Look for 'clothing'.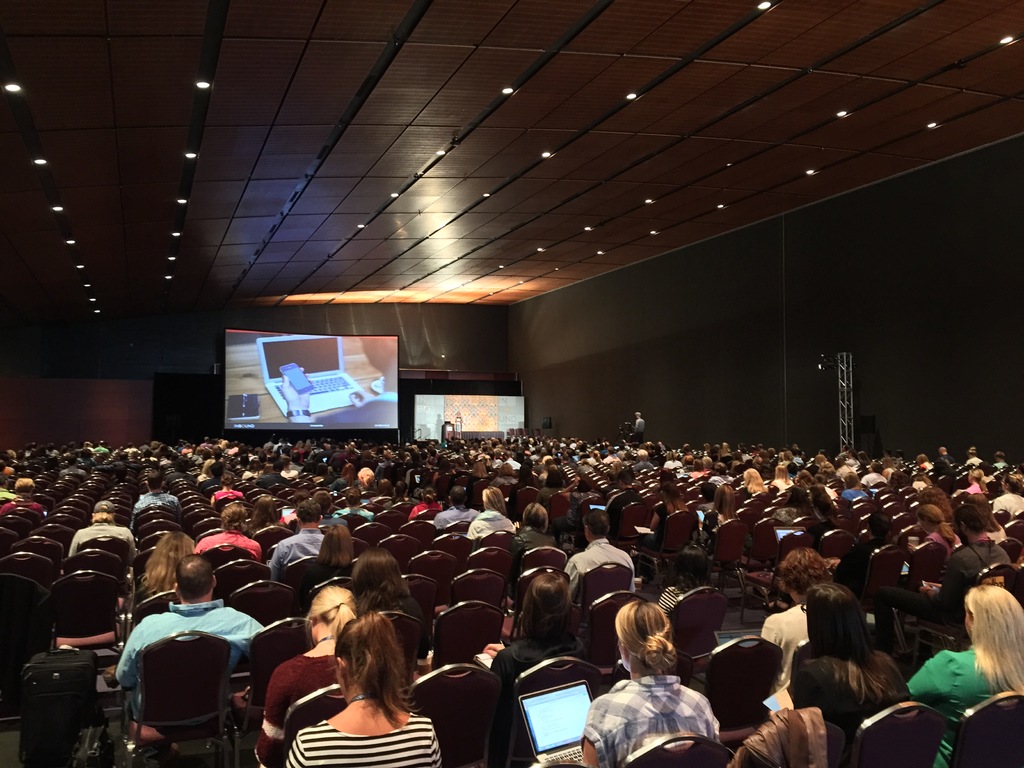
Found: region(199, 527, 261, 565).
